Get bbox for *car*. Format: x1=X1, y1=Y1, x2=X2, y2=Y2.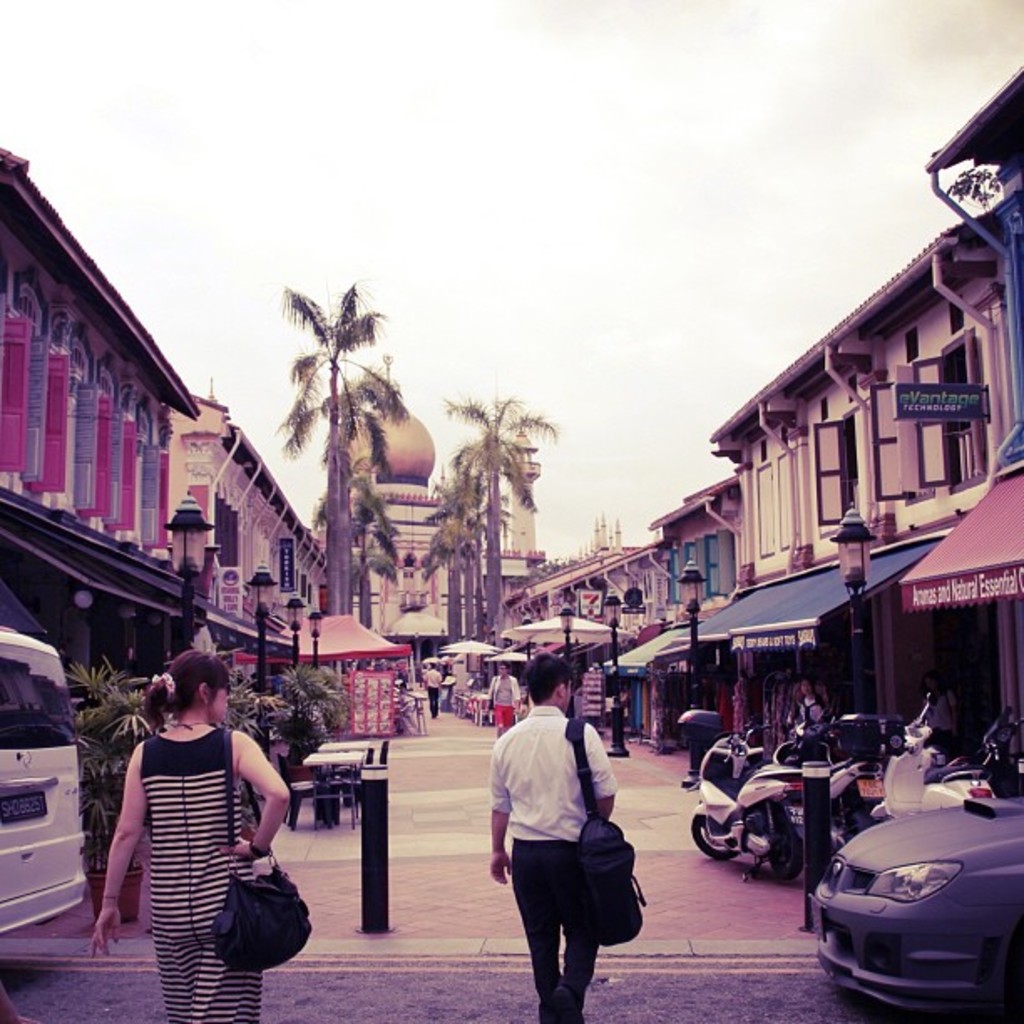
x1=0, y1=621, x2=92, y2=934.
